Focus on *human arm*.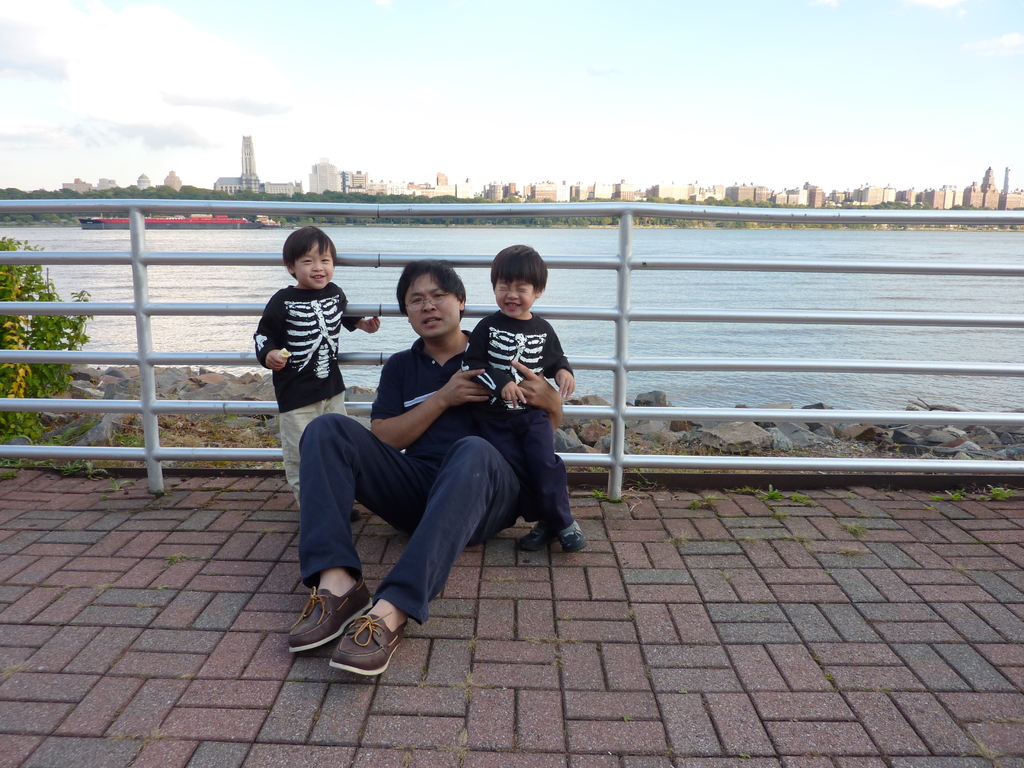
Focused at {"x1": 509, "y1": 361, "x2": 562, "y2": 433}.
